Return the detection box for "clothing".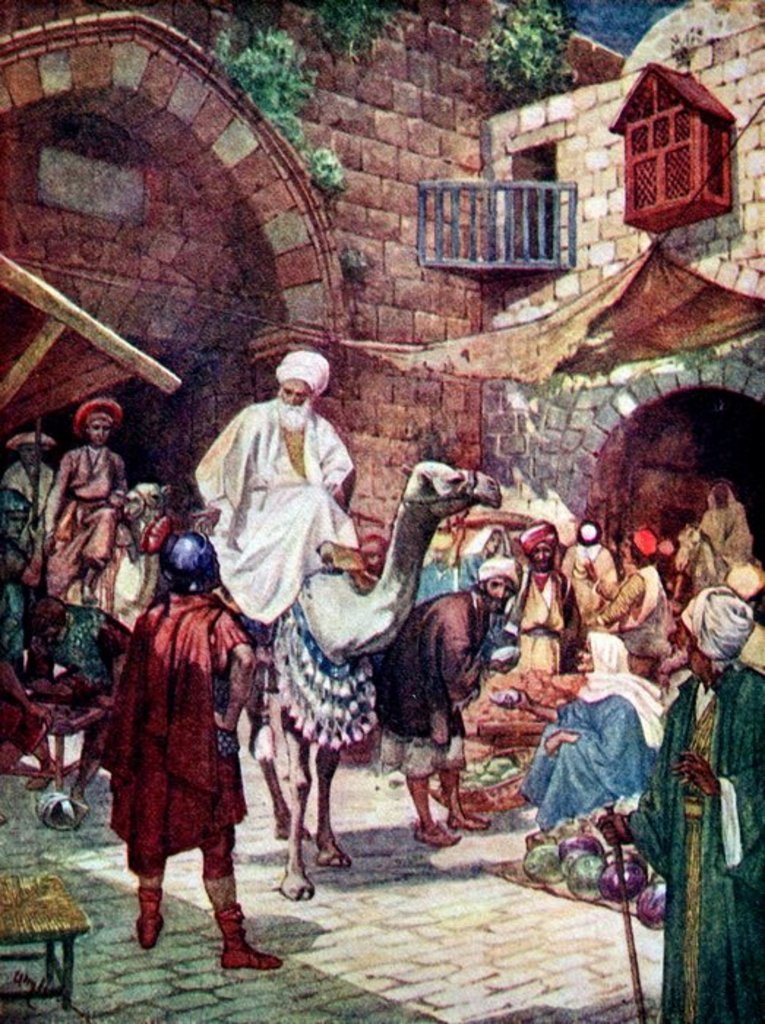
611, 565, 670, 657.
